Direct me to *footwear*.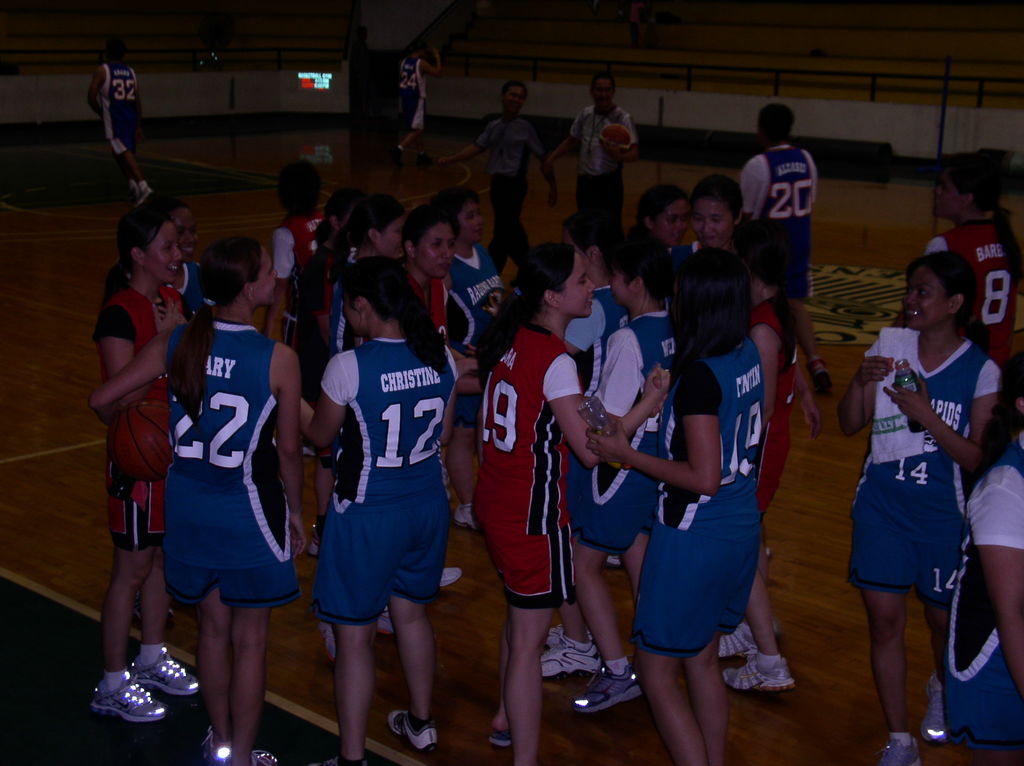
Direction: 879/735/922/765.
